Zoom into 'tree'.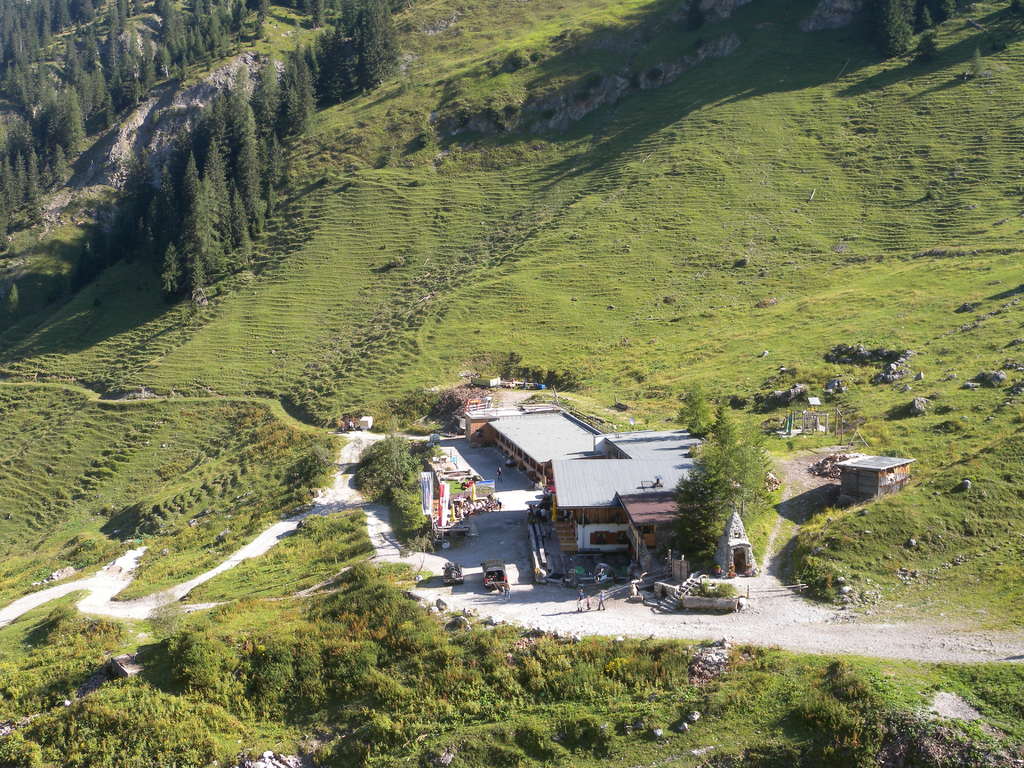
Zoom target: [x1=157, y1=236, x2=187, y2=296].
